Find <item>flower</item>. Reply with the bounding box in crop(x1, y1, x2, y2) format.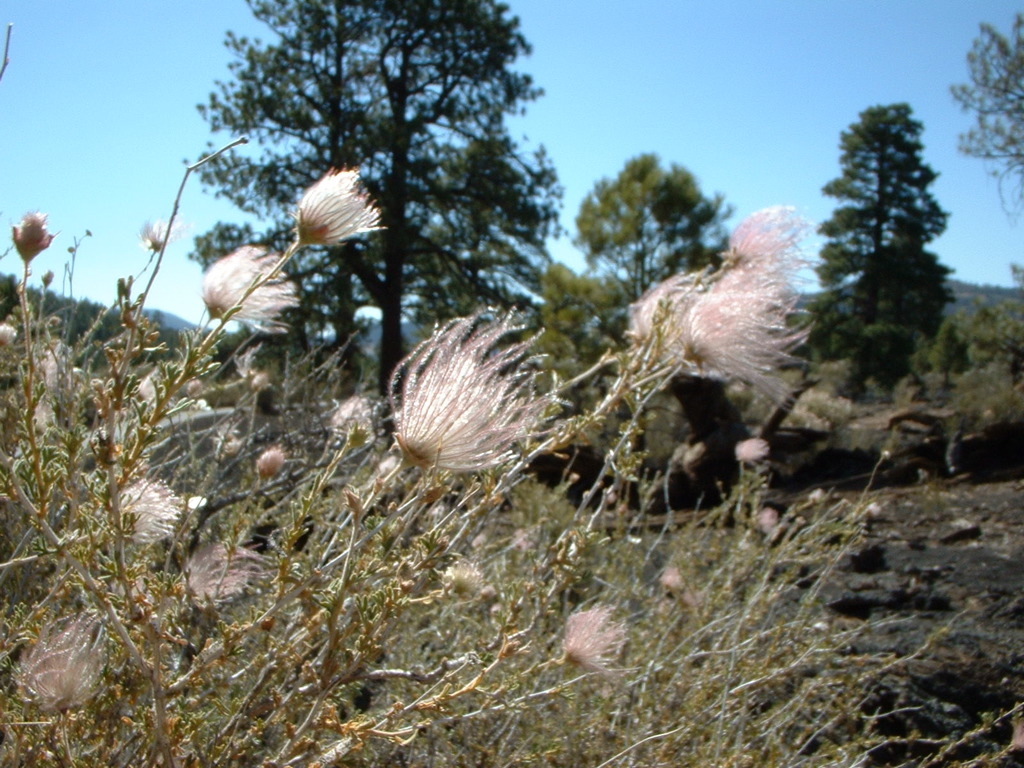
crop(295, 170, 375, 247).
